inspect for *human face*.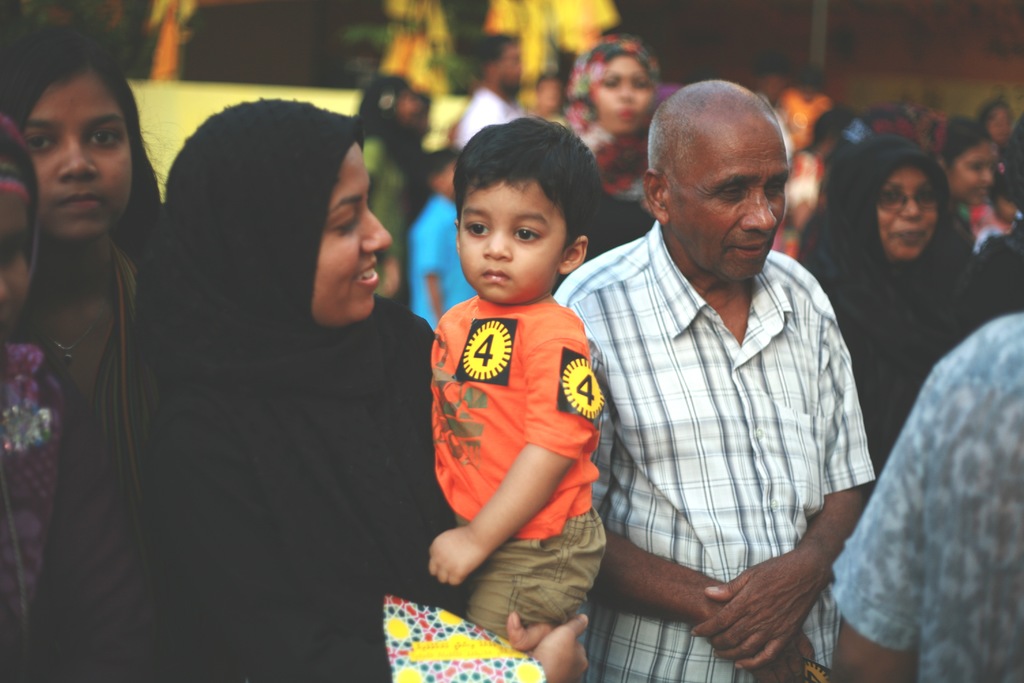
Inspection: 0, 186, 26, 336.
